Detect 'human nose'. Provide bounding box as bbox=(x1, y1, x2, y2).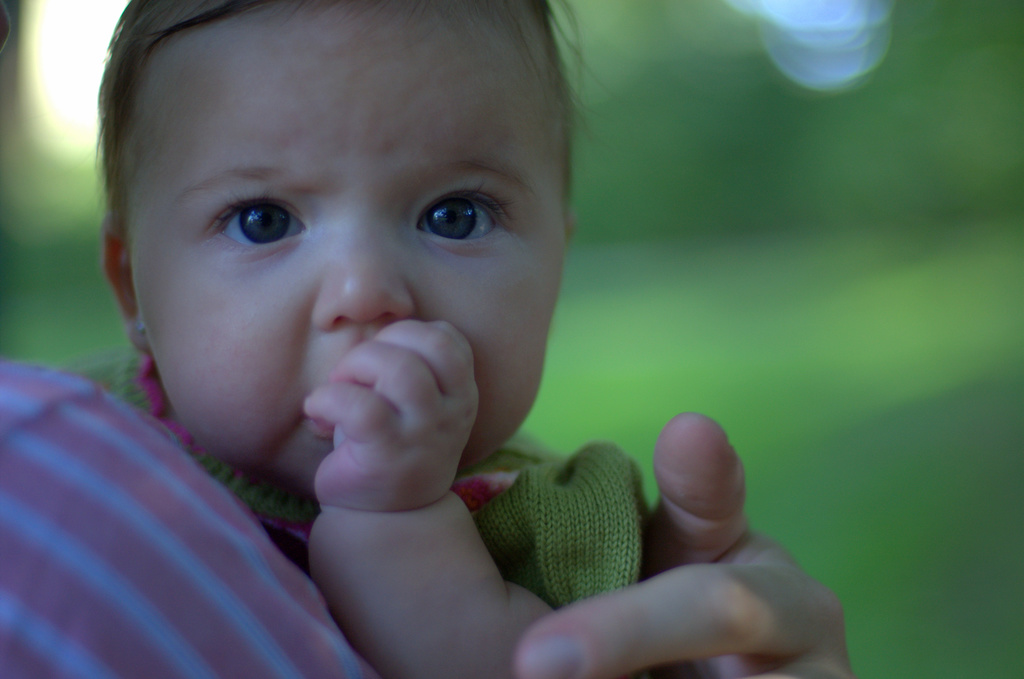
bbox=(311, 215, 415, 325).
